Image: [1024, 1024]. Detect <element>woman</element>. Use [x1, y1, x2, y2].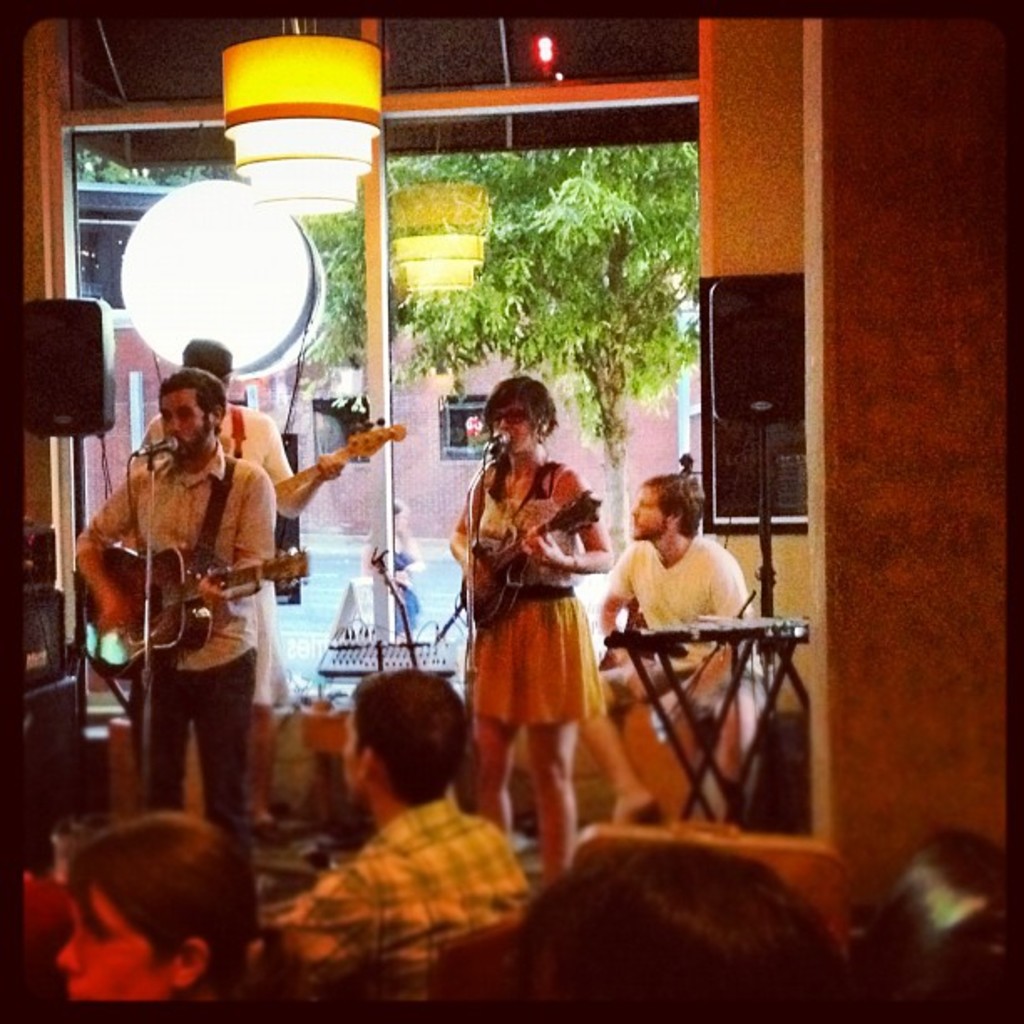
[60, 817, 296, 1006].
